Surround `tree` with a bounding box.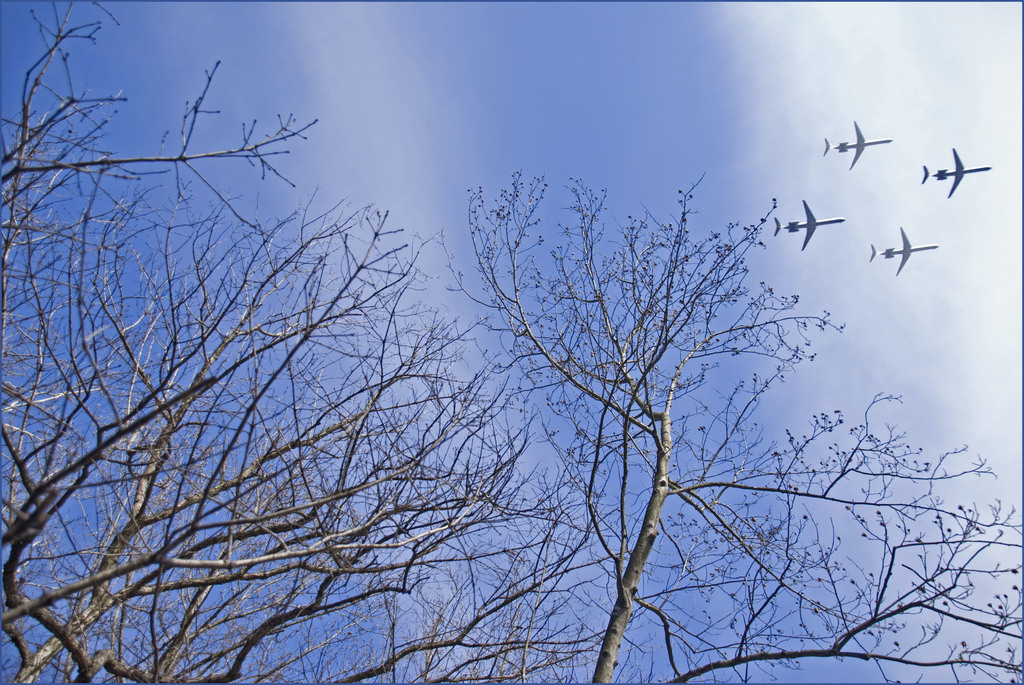
rect(0, 0, 1023, 684).
